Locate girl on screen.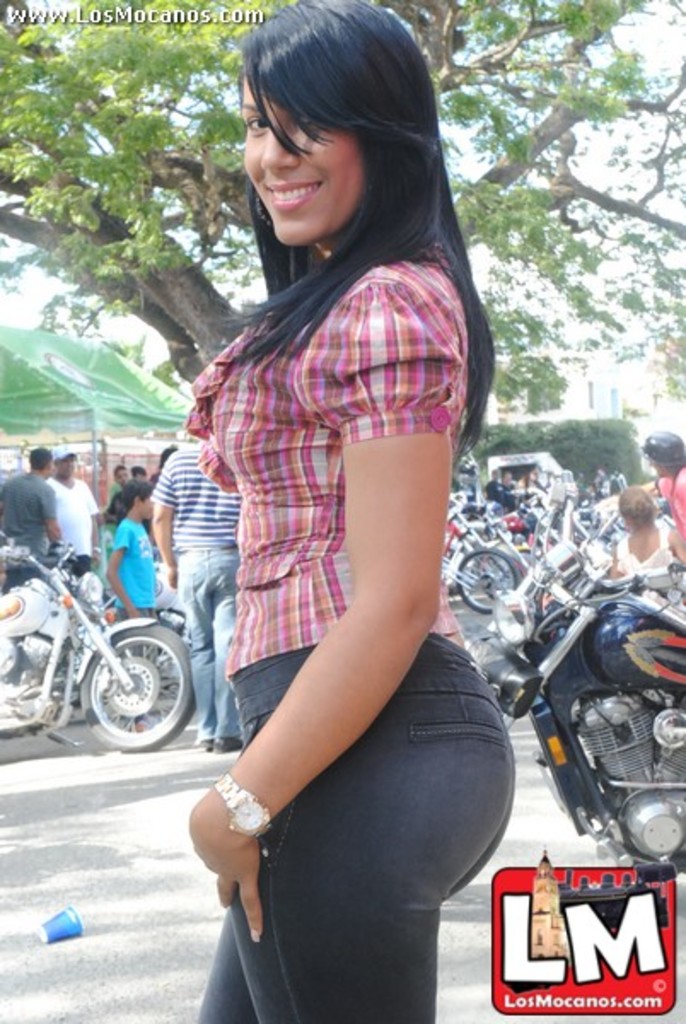
On screen at x1=189 y1=0 x2=529 y2=1022.
